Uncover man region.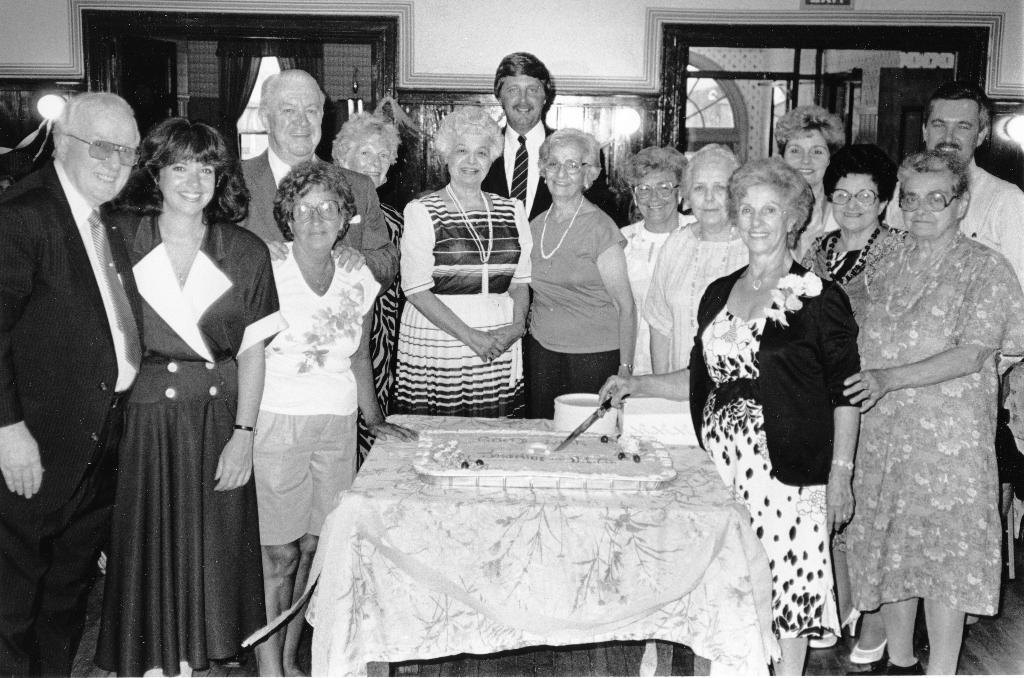
Uncovered: region(227, 64, 395, 290).
